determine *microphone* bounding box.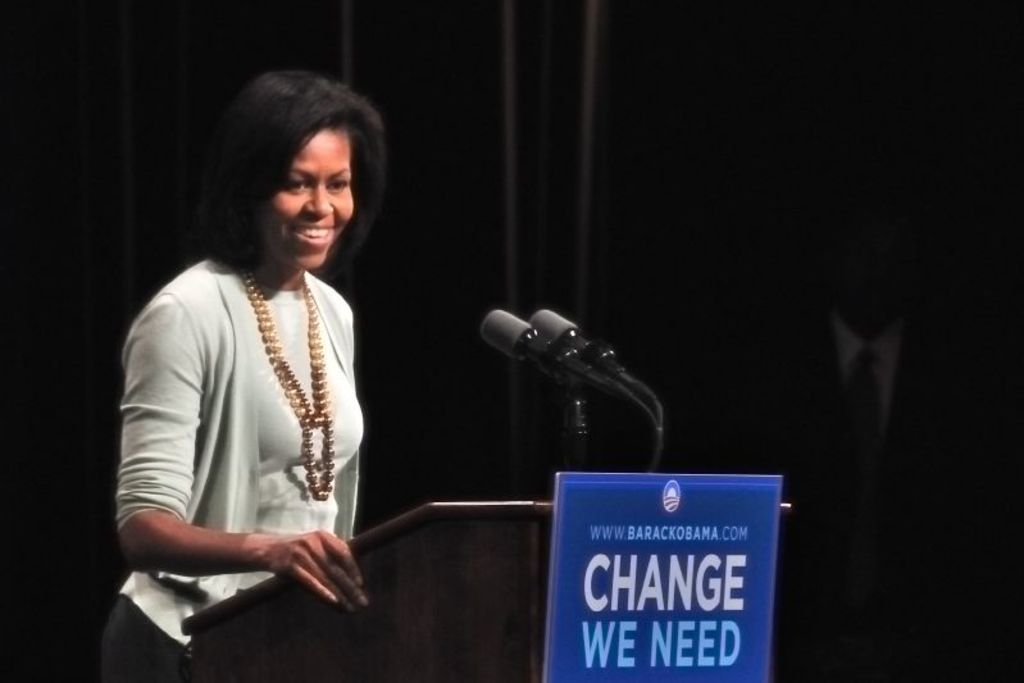
Determined: bbox=[528, 309, 579, 343].
